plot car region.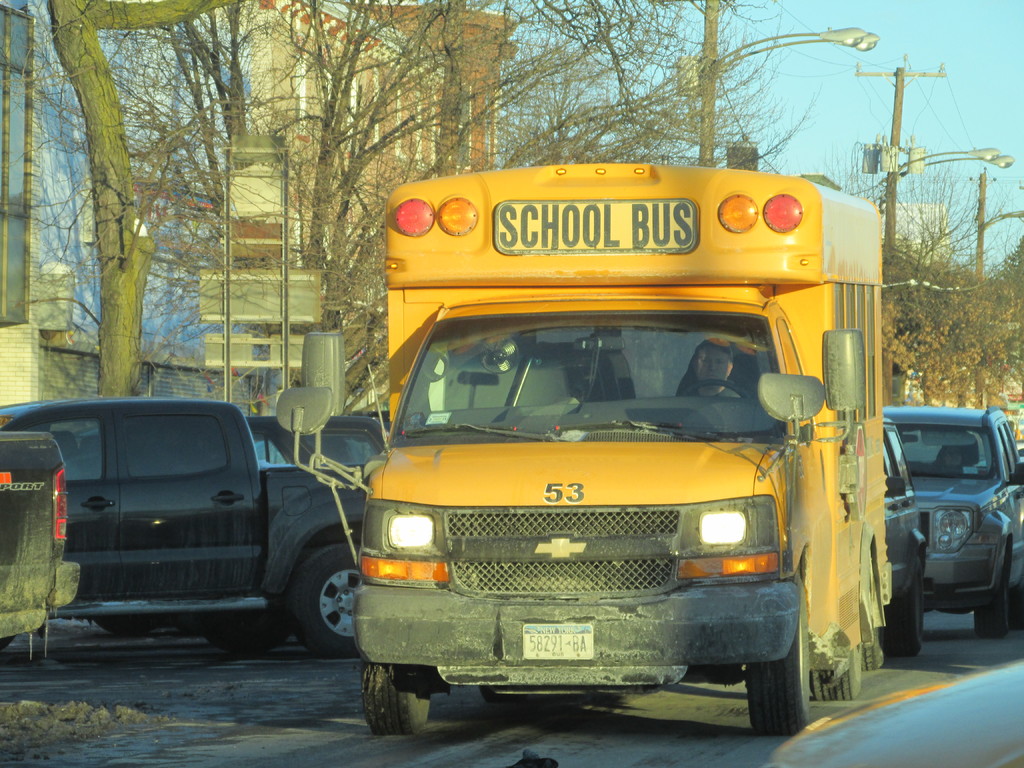
Plotted at bbox=(879, 402, 1023, 632).
